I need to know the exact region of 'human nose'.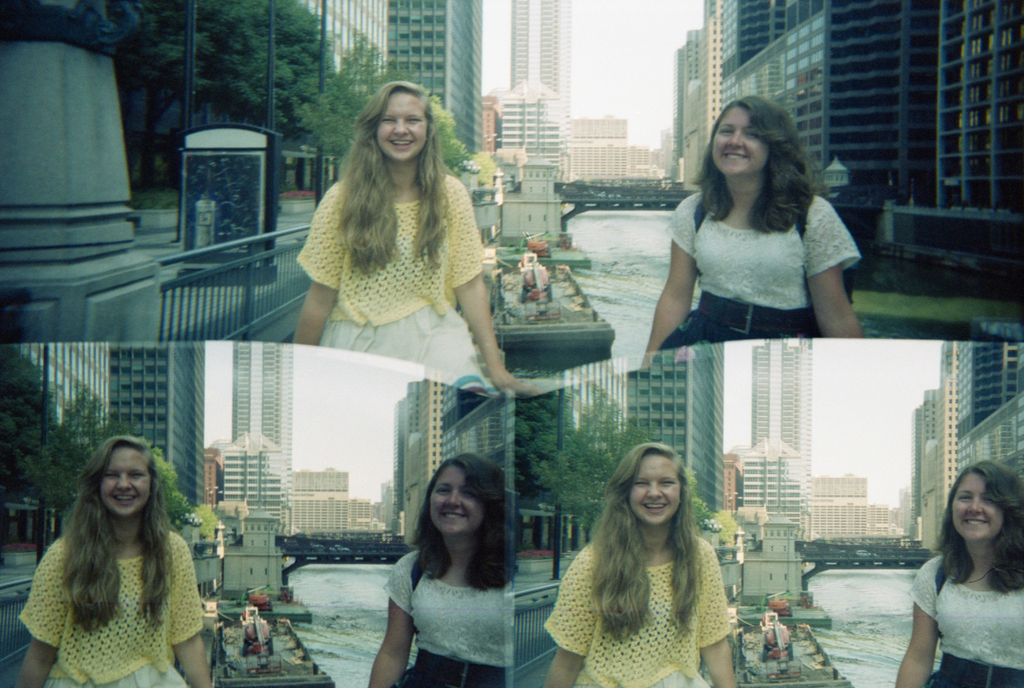
Region: pyautogui.locateOnScreen(967, 497, 984, 518).
